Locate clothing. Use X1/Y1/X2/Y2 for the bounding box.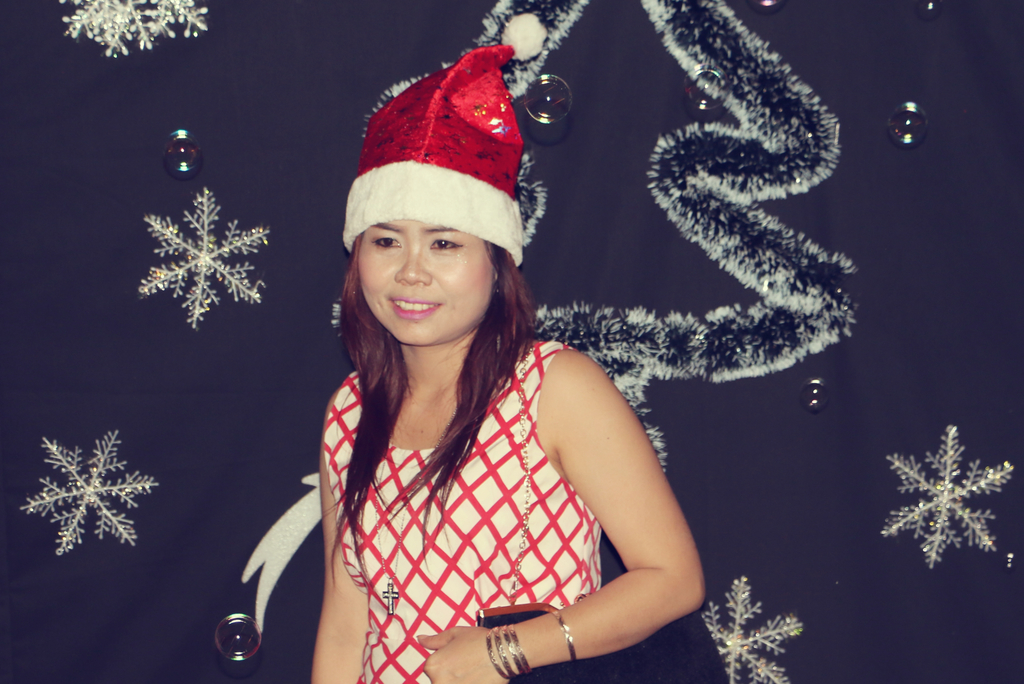
318/340/605/683.
